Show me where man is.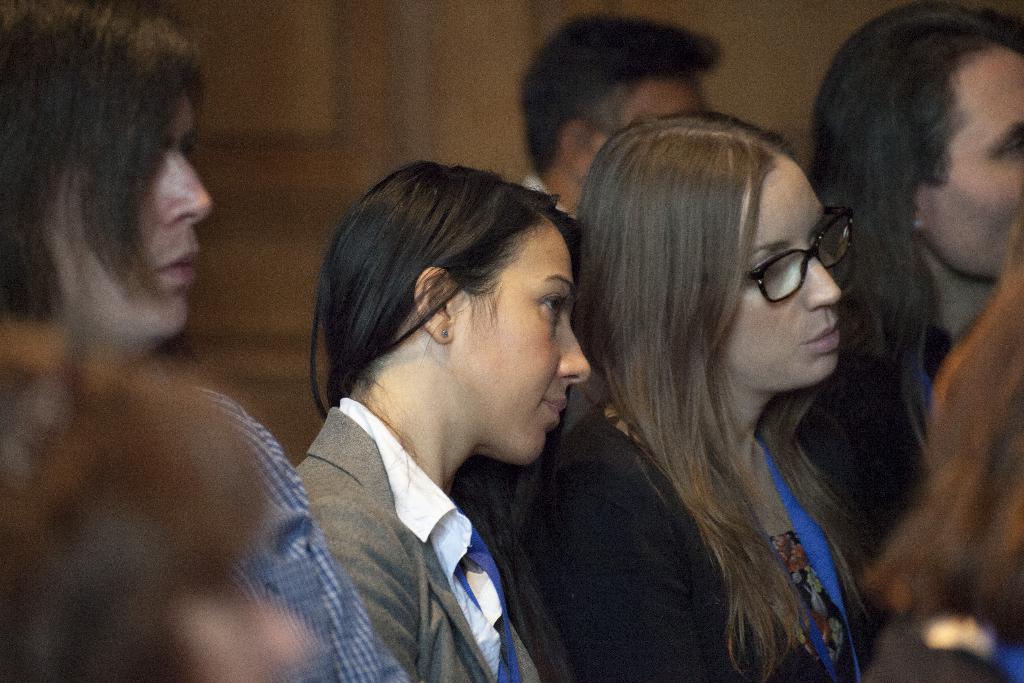
man is at BBox(0, 0, 409, 682).
